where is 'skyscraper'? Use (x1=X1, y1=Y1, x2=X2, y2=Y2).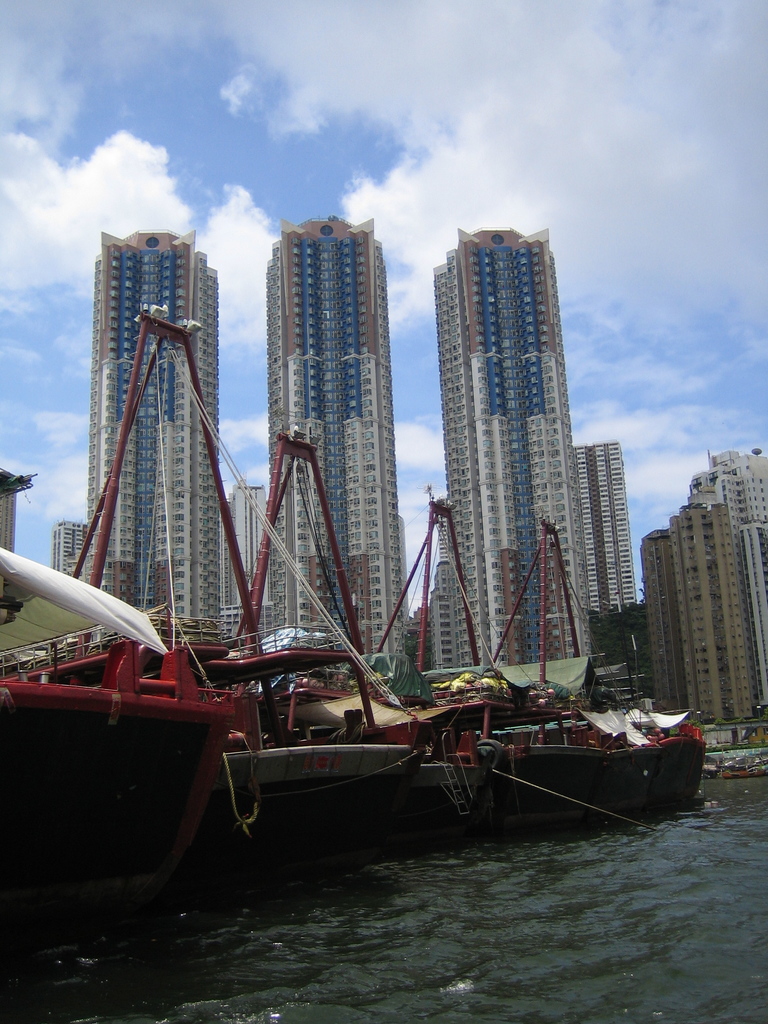
(x1=85, y1=236, x2=216, y2=633).
